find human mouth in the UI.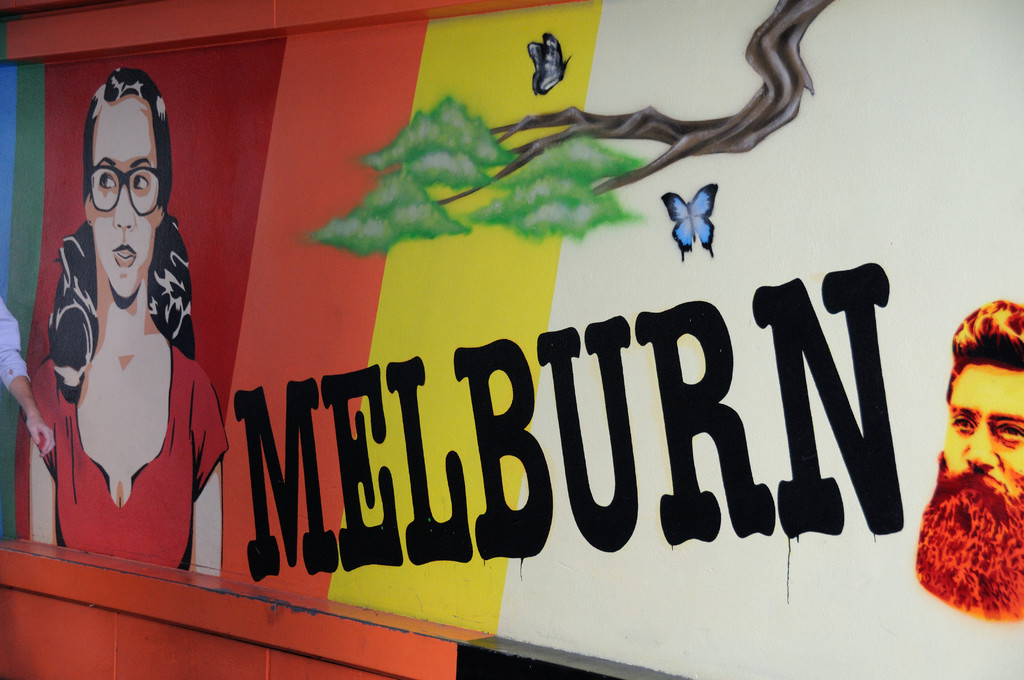
UI element at 109/237/141/273.
